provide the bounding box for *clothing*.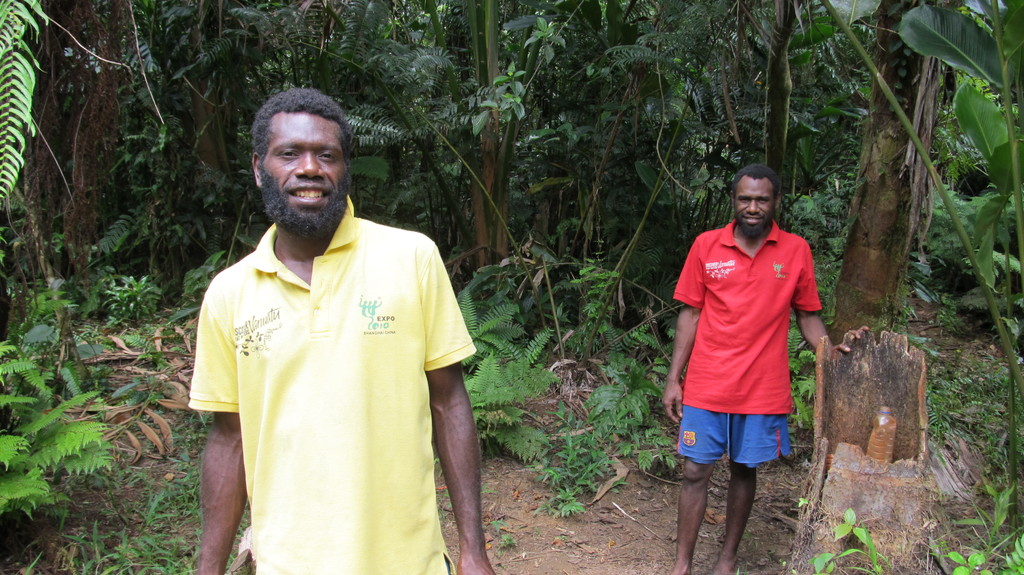
(left=163, top=159, right=465, bottom=563).
